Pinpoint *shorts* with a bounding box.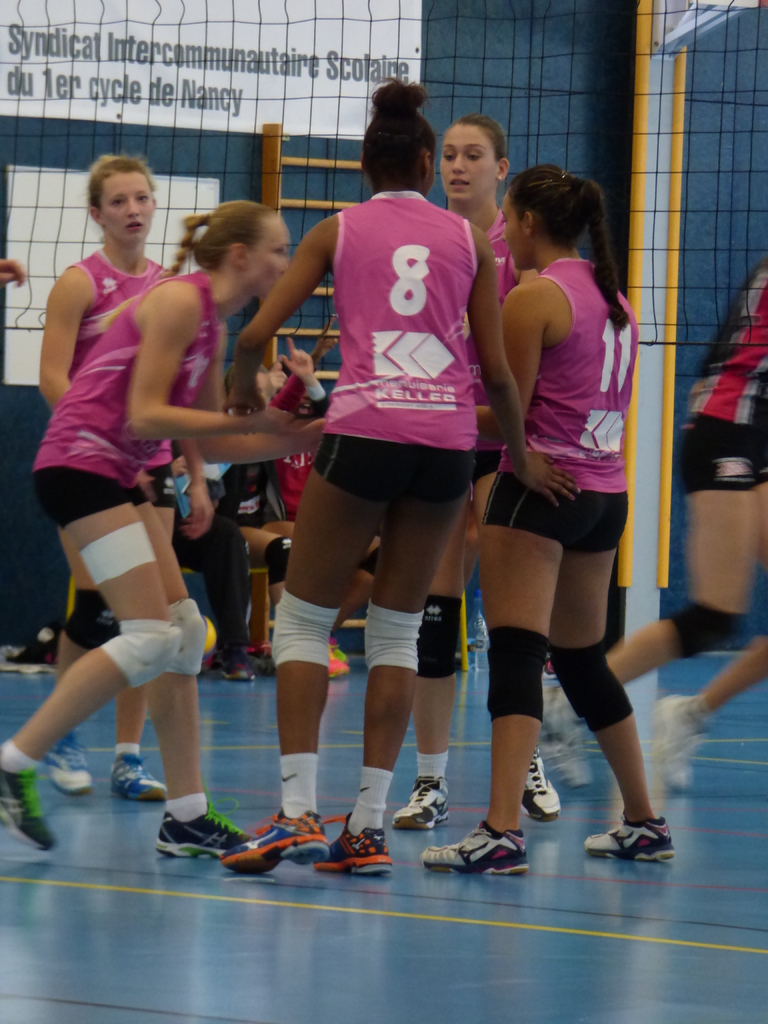
bbox=(488, 472, 635, 550).
